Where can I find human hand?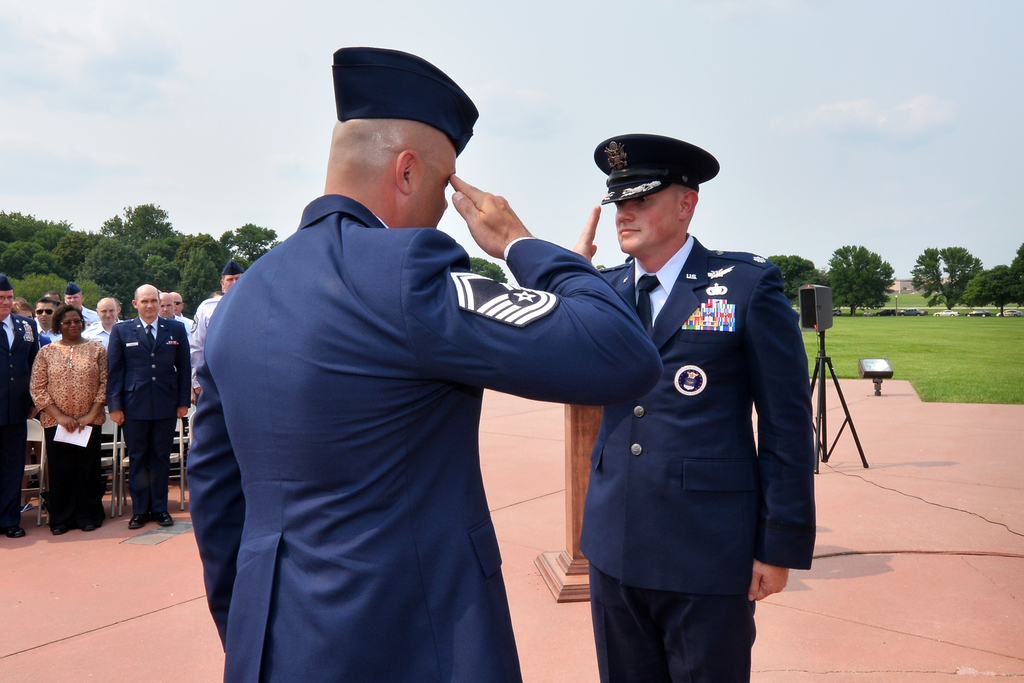
You can find it at l=460, t=171, r=534, b=259.
